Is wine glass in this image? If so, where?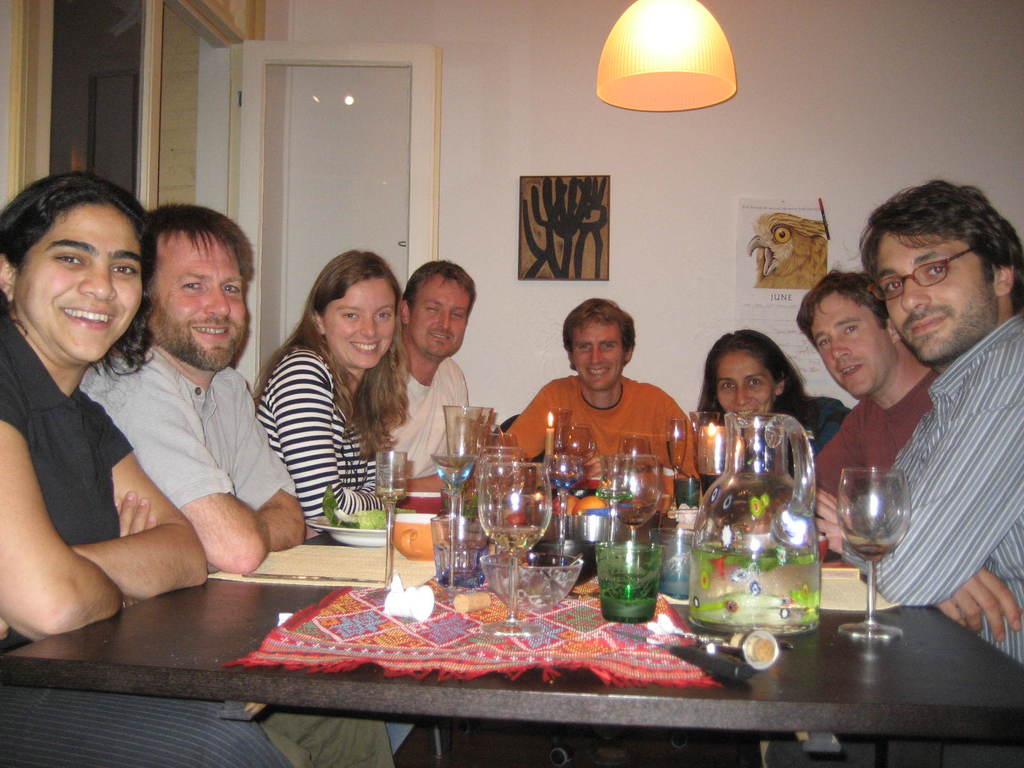
Yes, at (x1=606, y1=454, x2=660, y2=538).
